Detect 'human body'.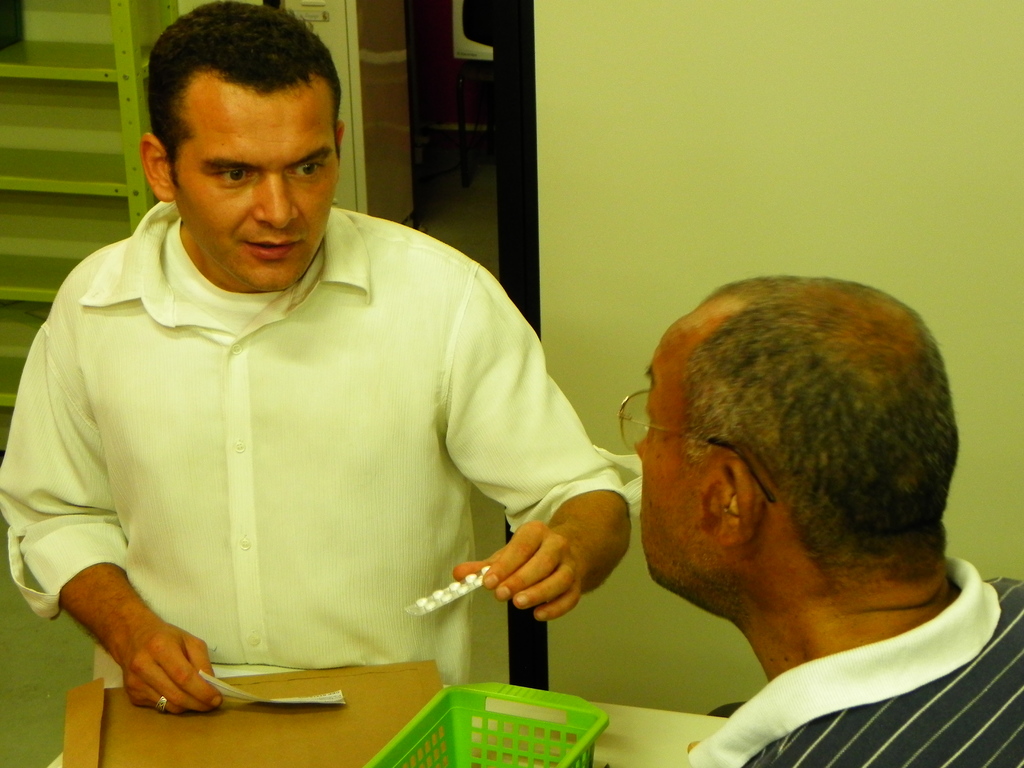
Detected at [639,266,1023,767].
